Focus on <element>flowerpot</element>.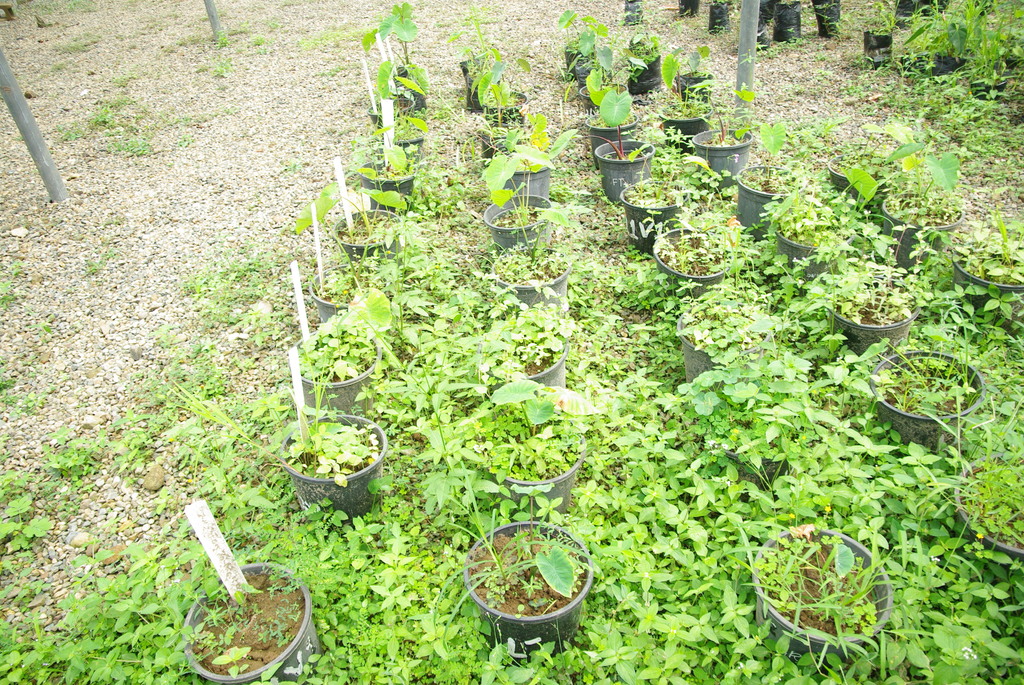
Focused at crop(925, 51, 952, 80).
